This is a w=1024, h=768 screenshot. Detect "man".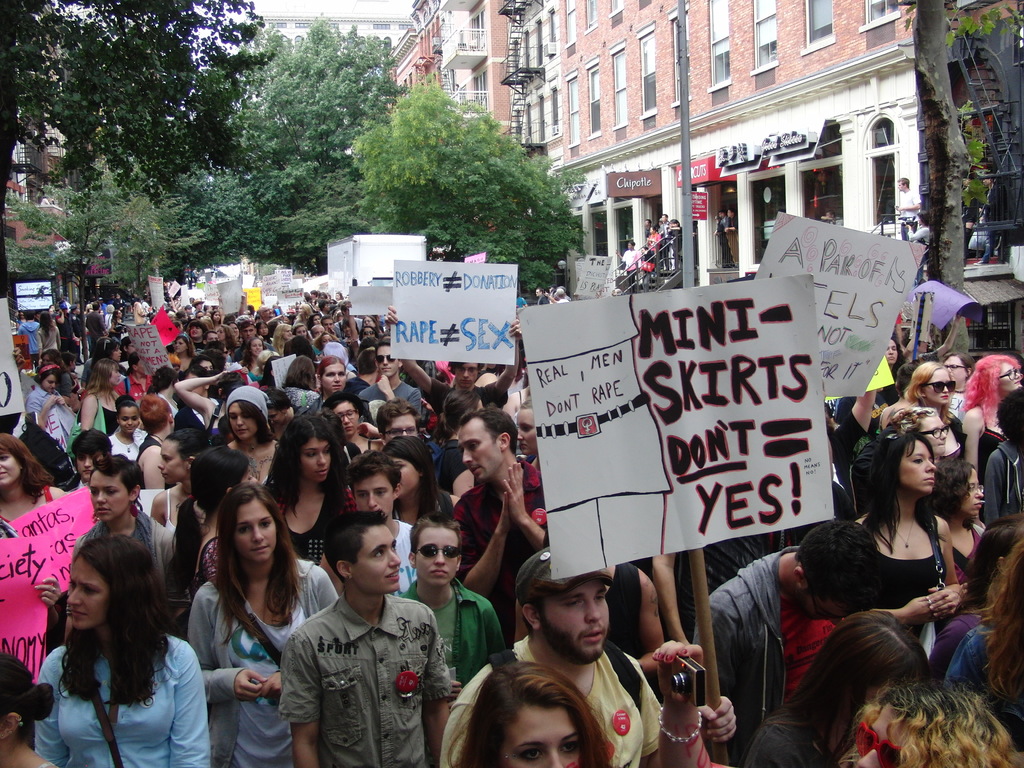
[x1=908, y1=212, x2=928, y2=283].
